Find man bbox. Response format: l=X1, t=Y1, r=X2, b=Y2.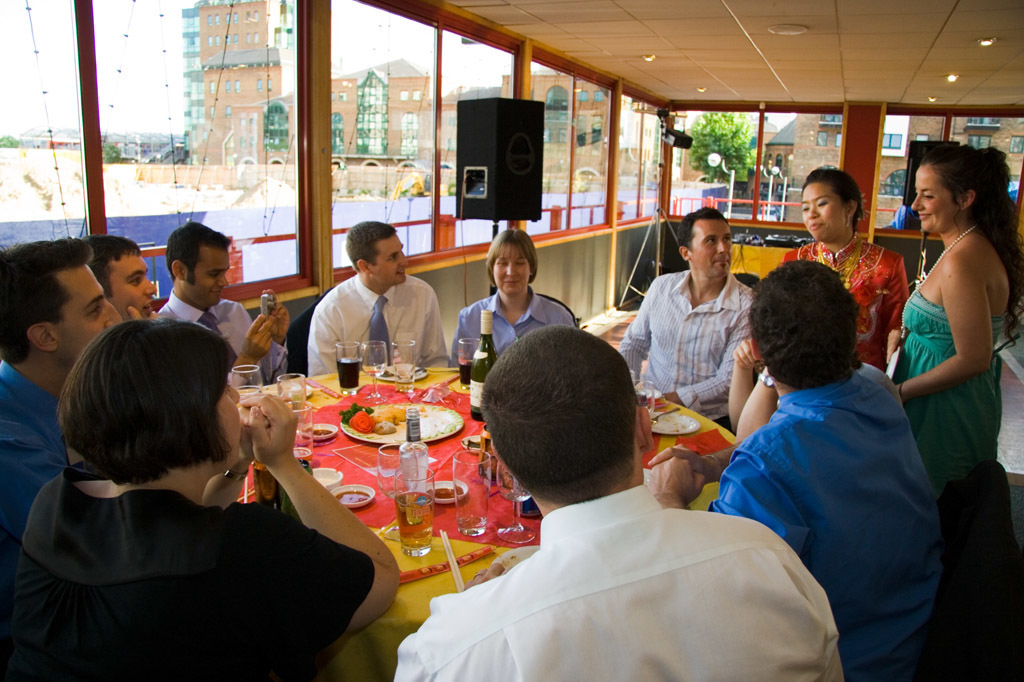
l=85, t=234, r=159, b=322.
